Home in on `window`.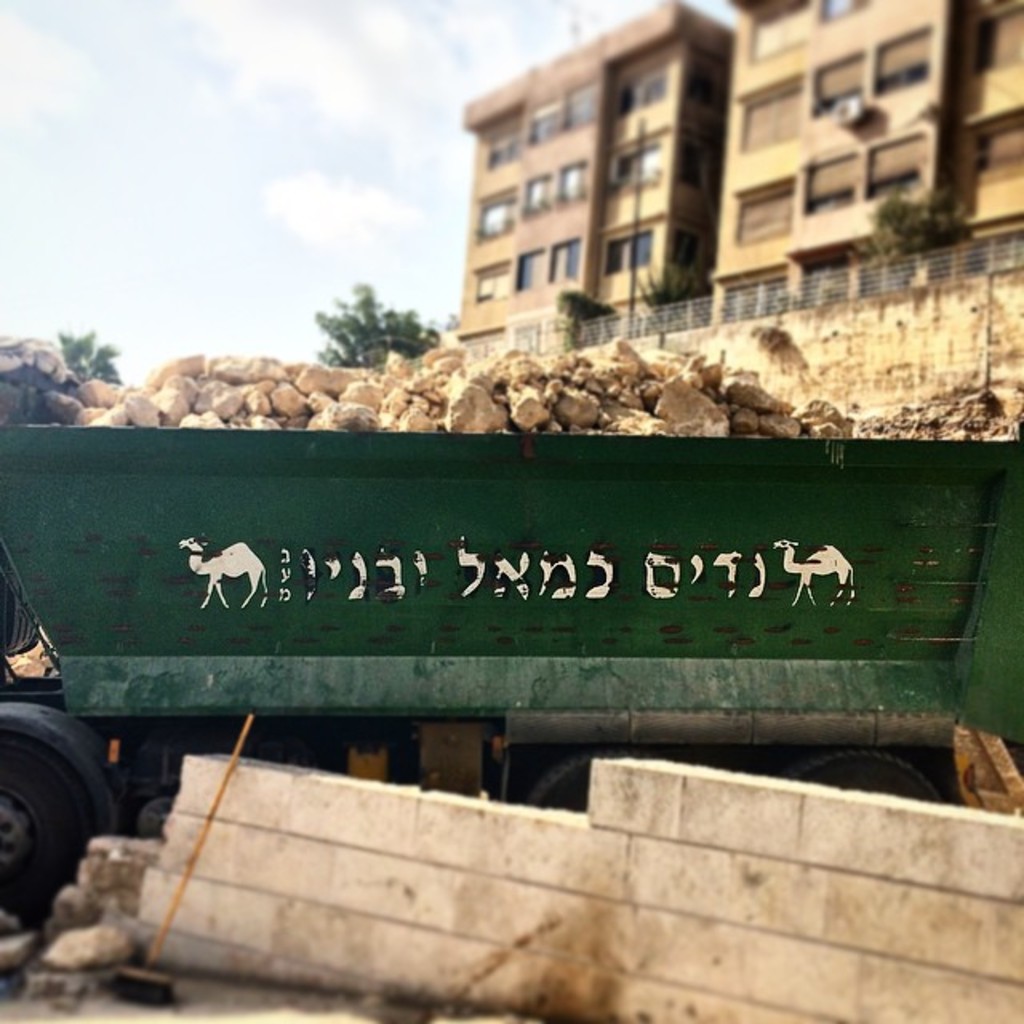
Homed in at bbox=[814, 54, 867, 112].
